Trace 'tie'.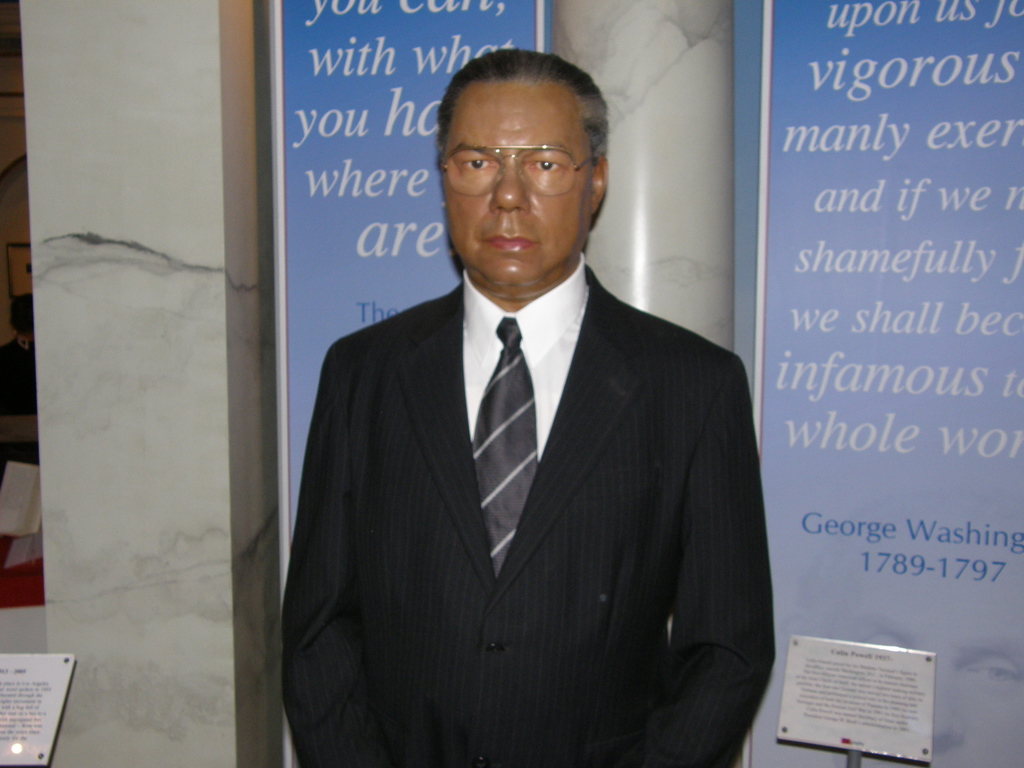
Traced to Rect(468, 316, 540, 581).
